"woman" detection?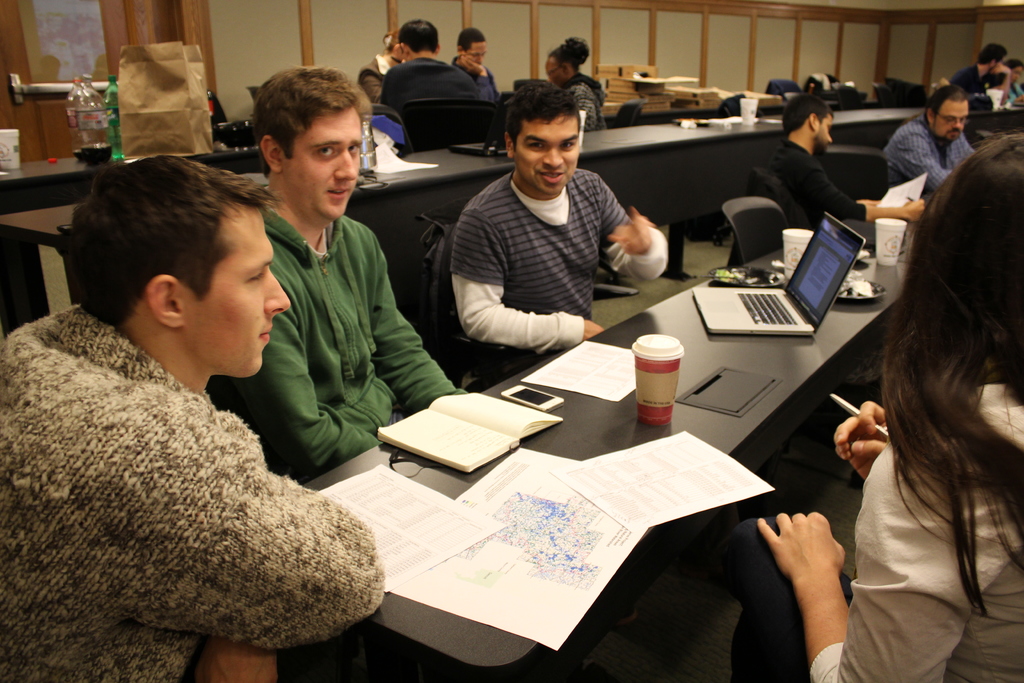
x1=356 y1=35 x2=408 y2=106
